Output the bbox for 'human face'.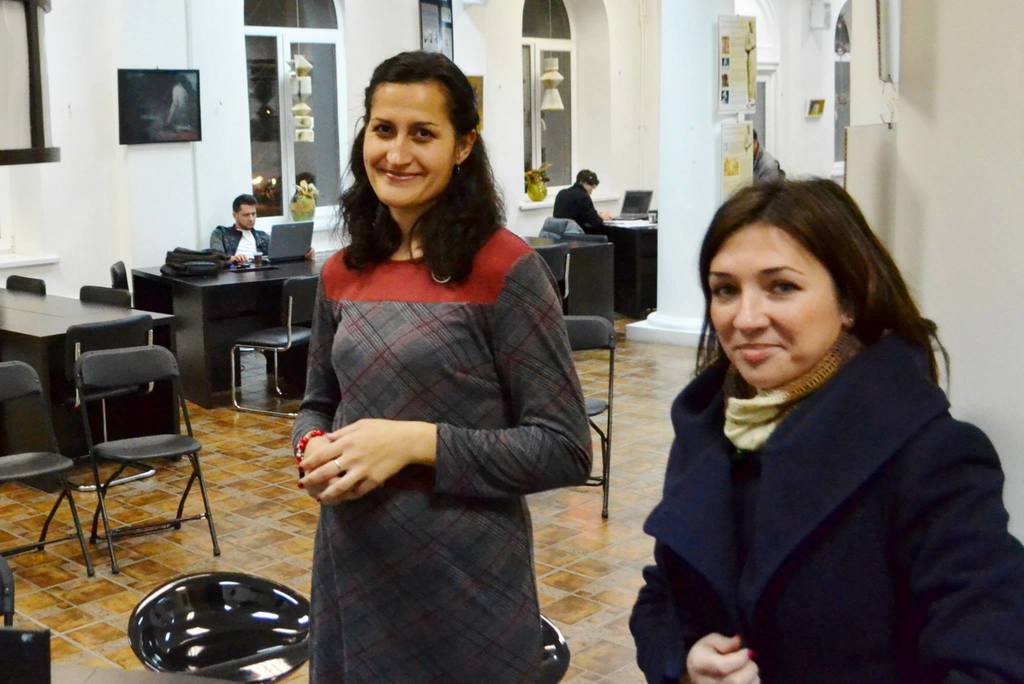
x1=239, y1=205, x2=255, y2=231.
